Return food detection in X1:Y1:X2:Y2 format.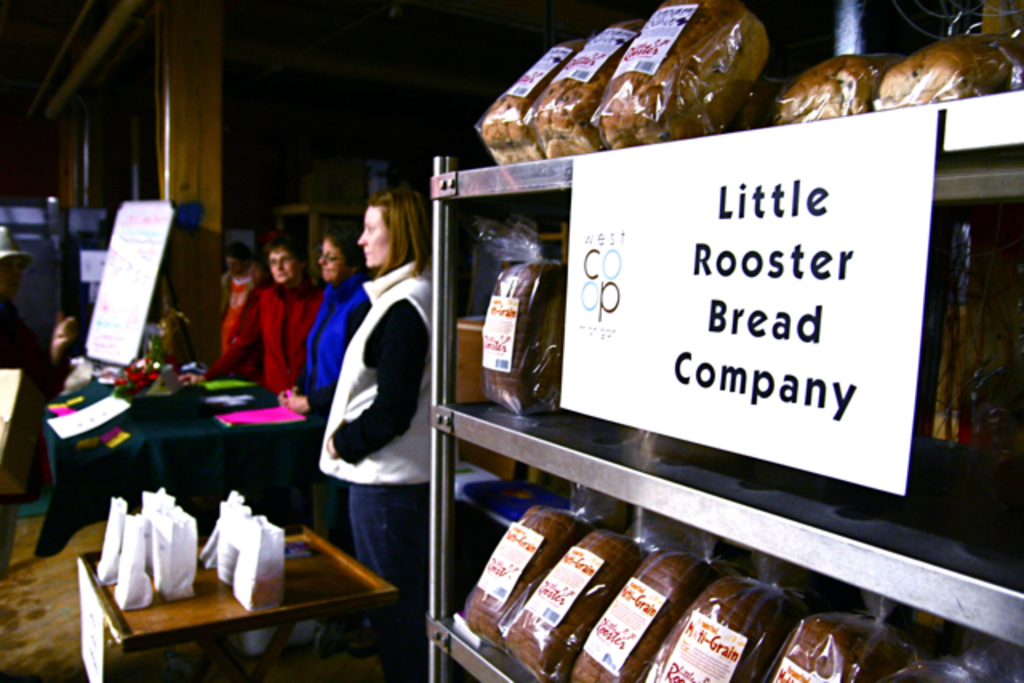
773:613:918:681.
